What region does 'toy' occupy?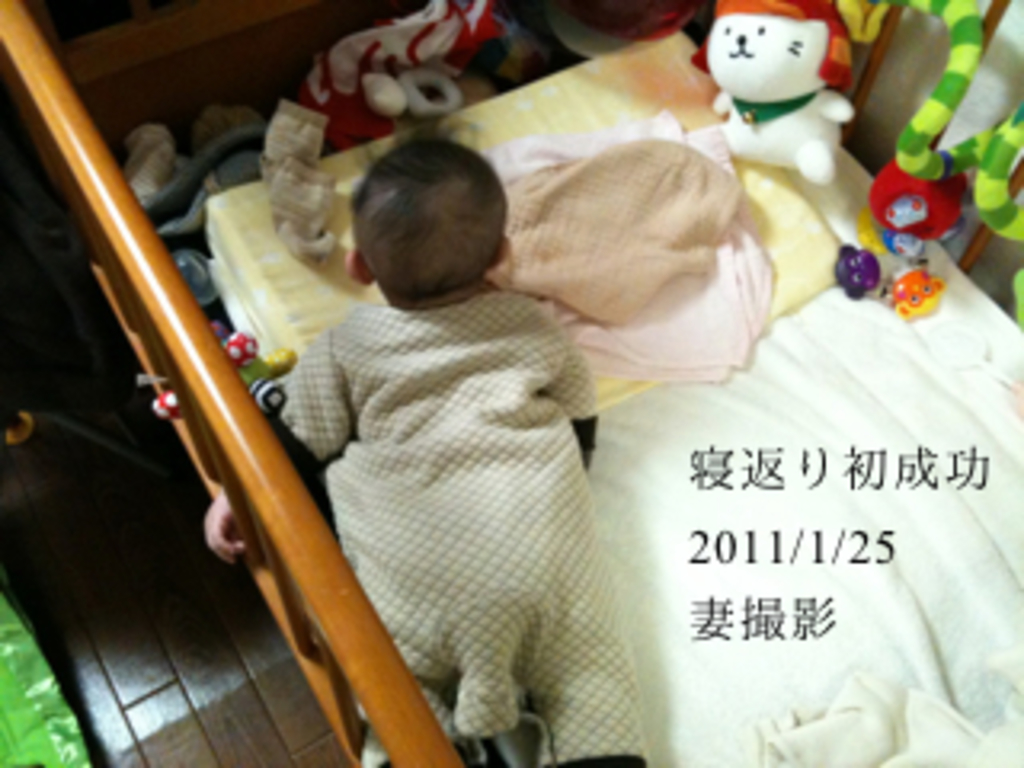
pyautogui.locateOnScreen(707, 0, 861, 189).
